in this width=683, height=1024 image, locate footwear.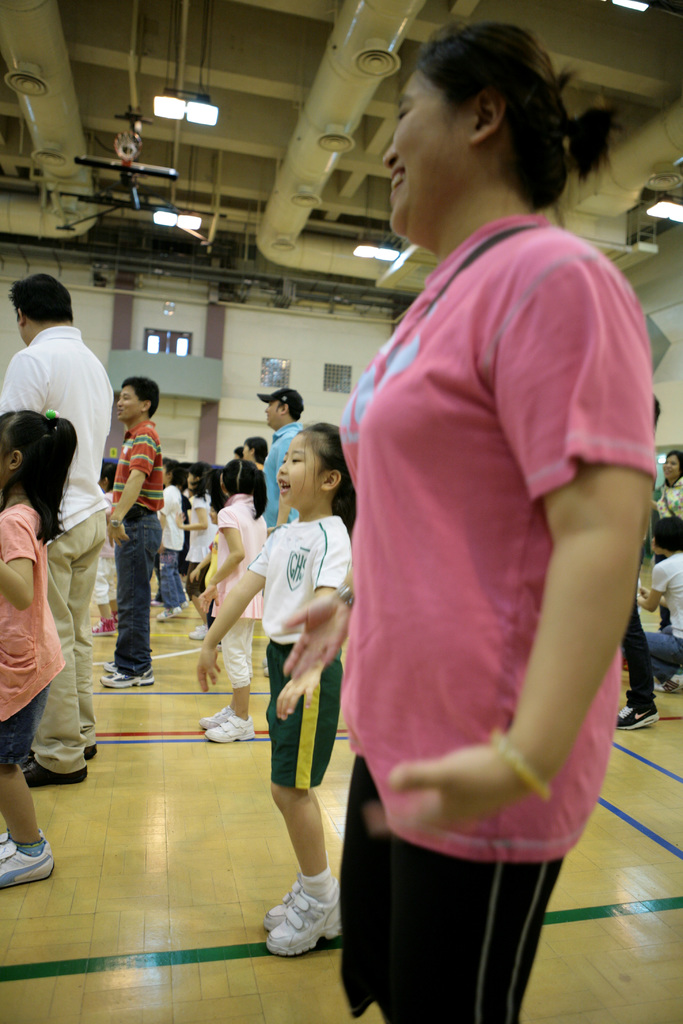
Bounding box: (left=76, top=740, right=92, bottom=767).
